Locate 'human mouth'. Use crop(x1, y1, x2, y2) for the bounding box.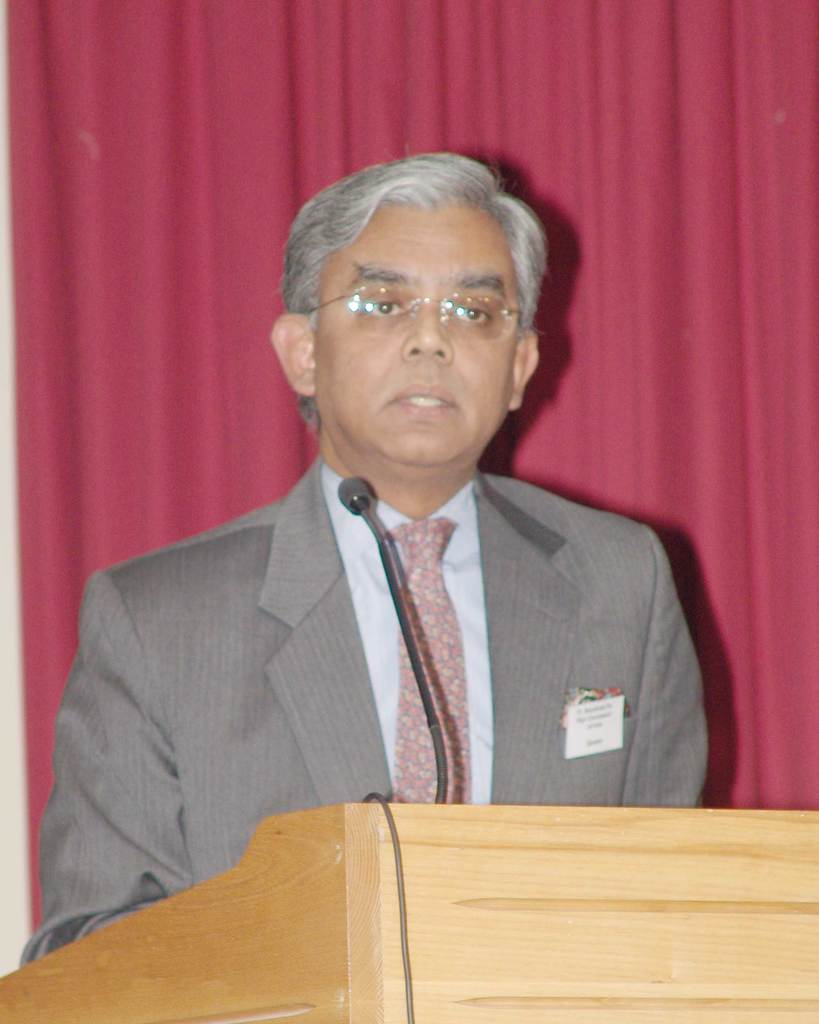
crop(388, 374, 463, 424).
